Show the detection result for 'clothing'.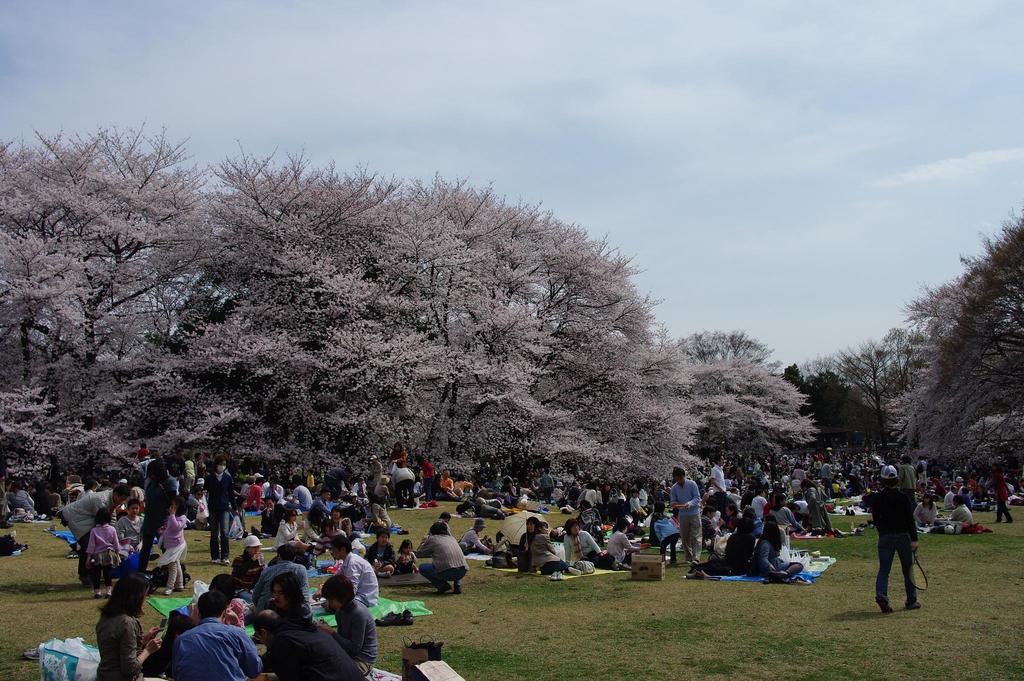
box=[754, 542, 803, 583].
